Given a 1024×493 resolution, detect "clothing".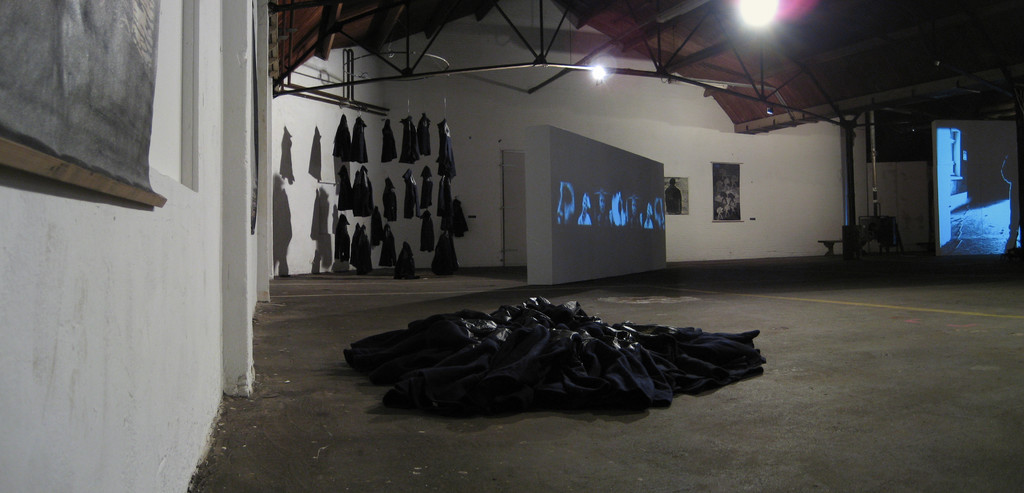
crop(336, 119, 352, 165).
